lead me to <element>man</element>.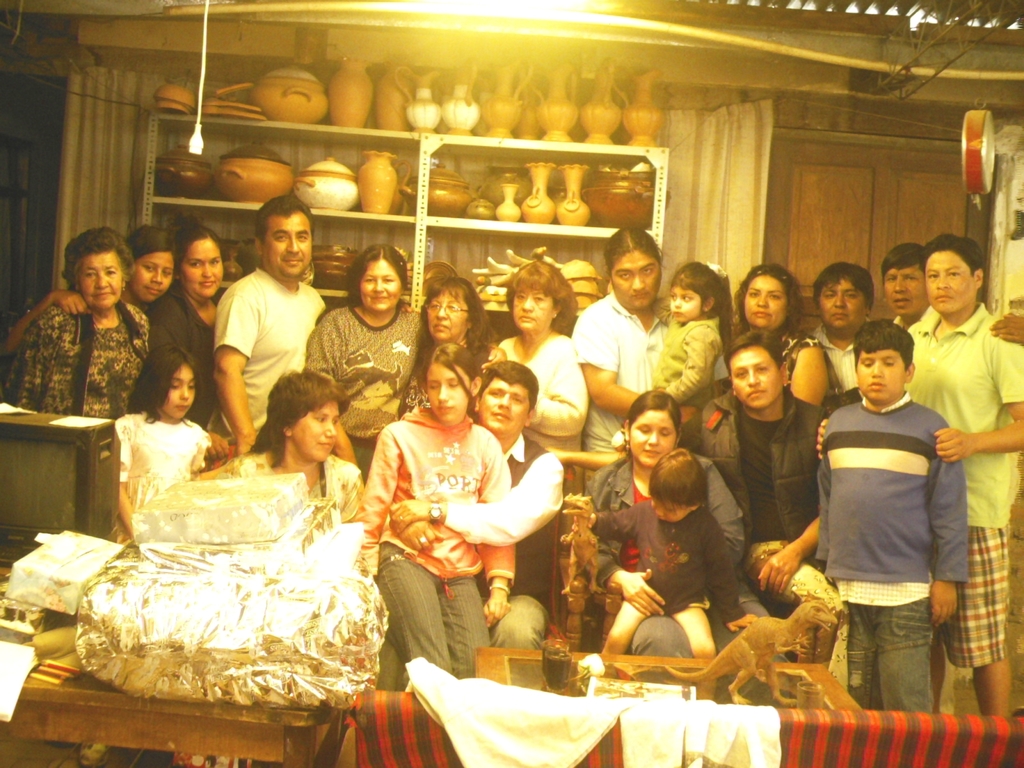
Lead to l=801, t=260, r=878, b=412.
